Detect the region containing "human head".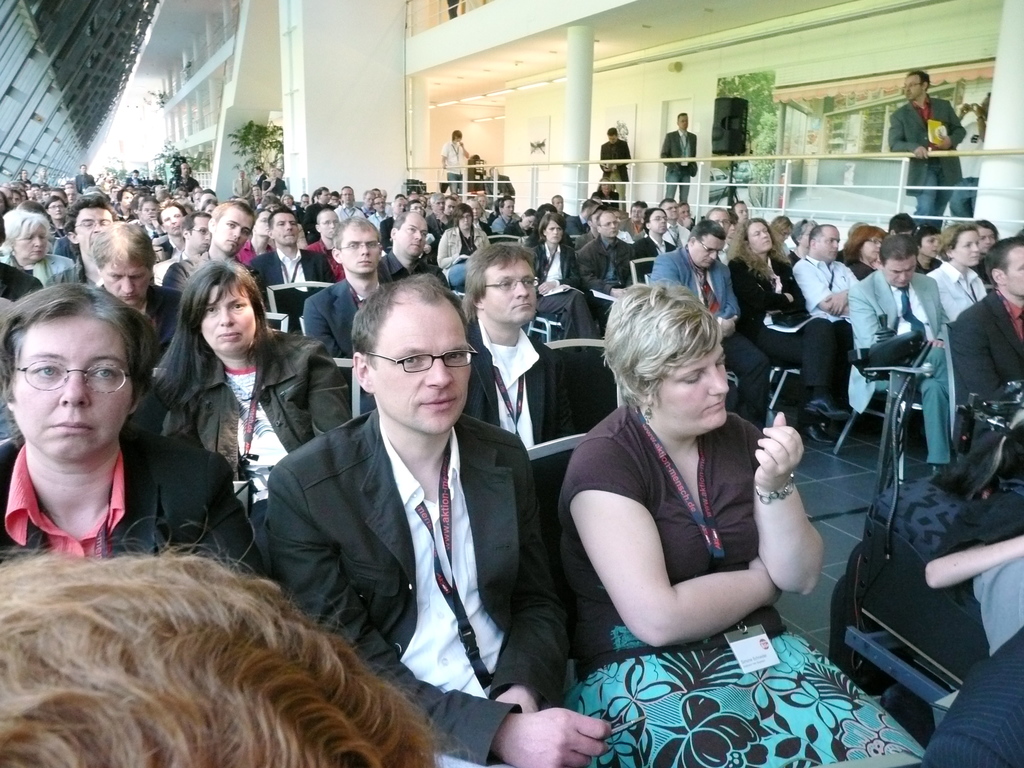
crop(317, 187, 331, 202).
